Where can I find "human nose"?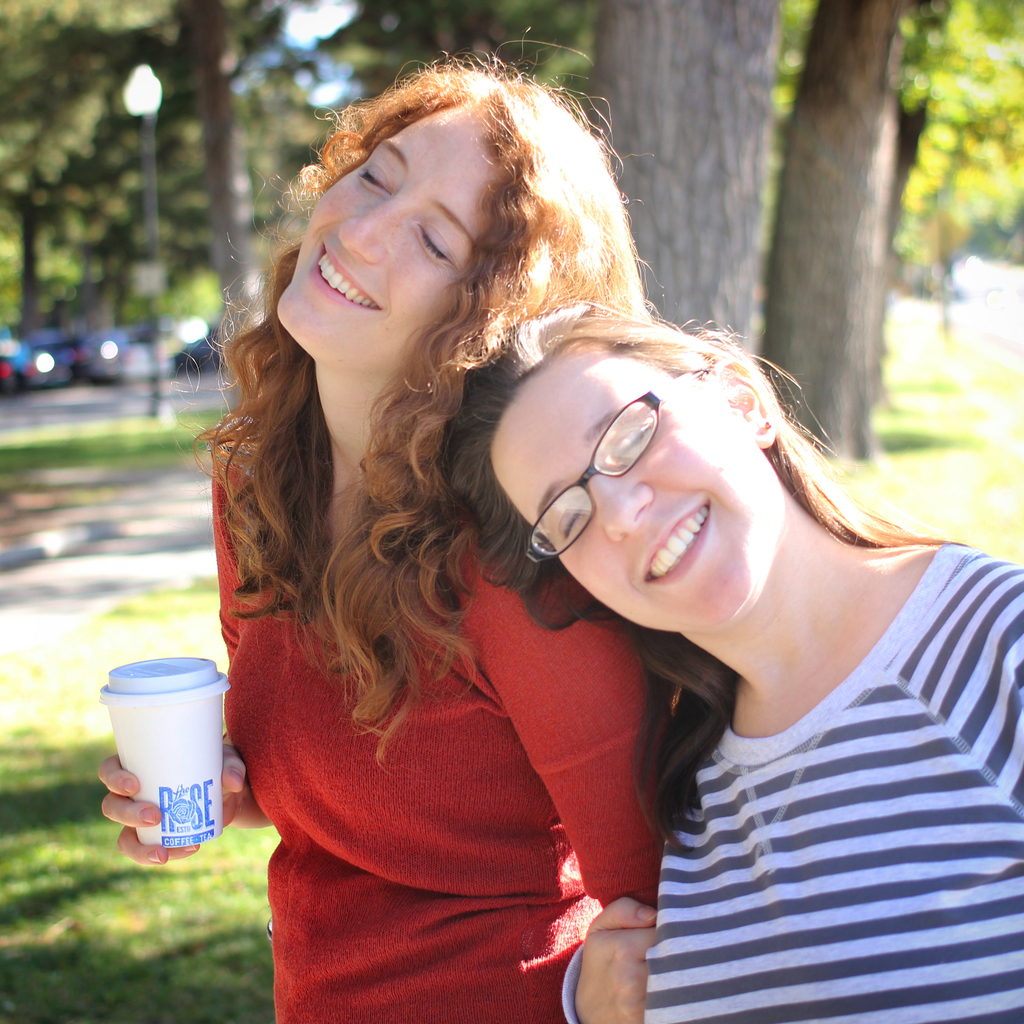
You can find it at Rect(593, 476, 656, 543).
